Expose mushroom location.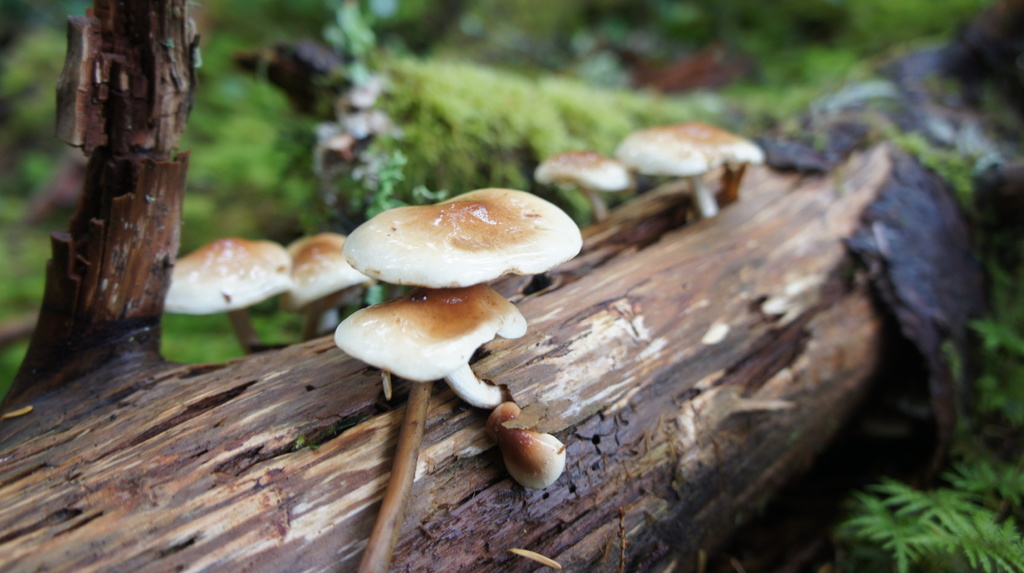
Exposed at (333, 284, 529, 412).
